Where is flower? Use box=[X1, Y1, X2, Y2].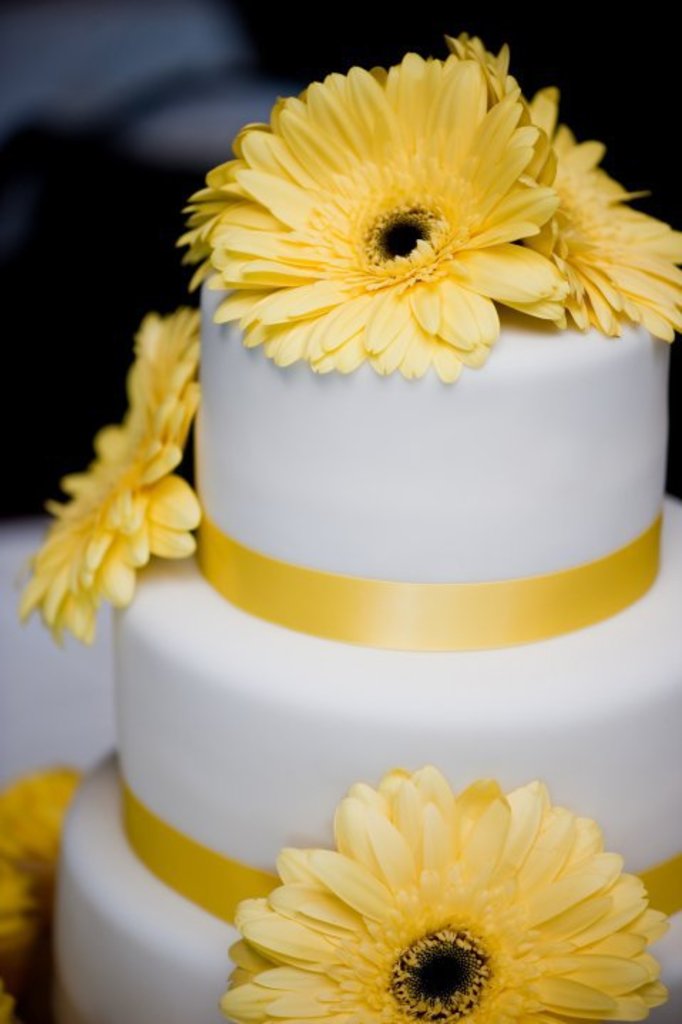
box=[0, 753, 83, 1023].
